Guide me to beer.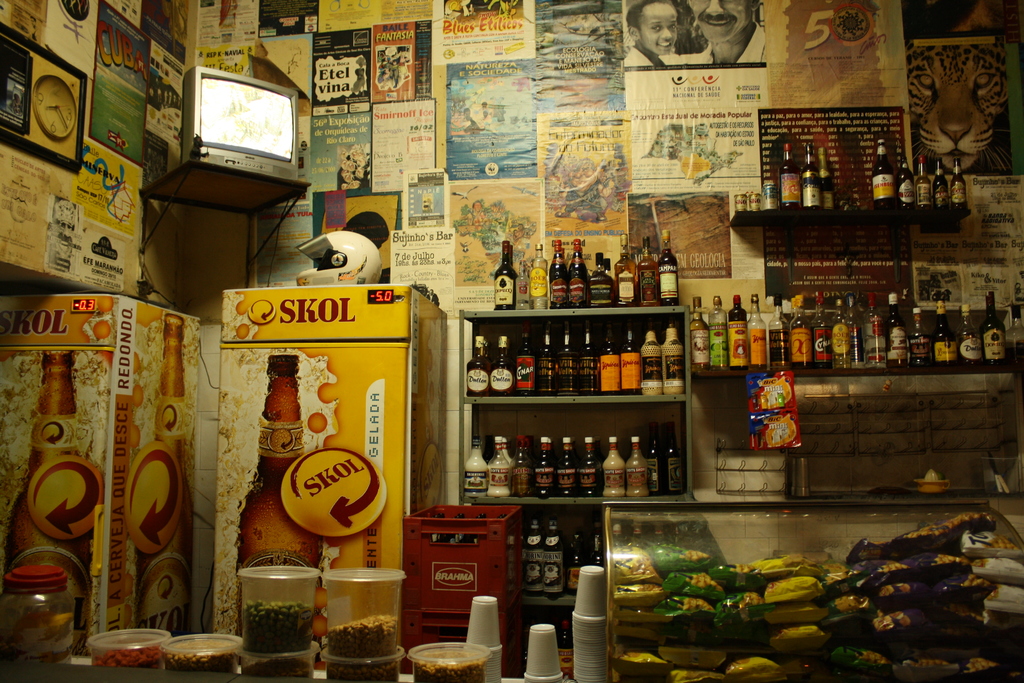
Guidance: 515, 328, 543, 395.
